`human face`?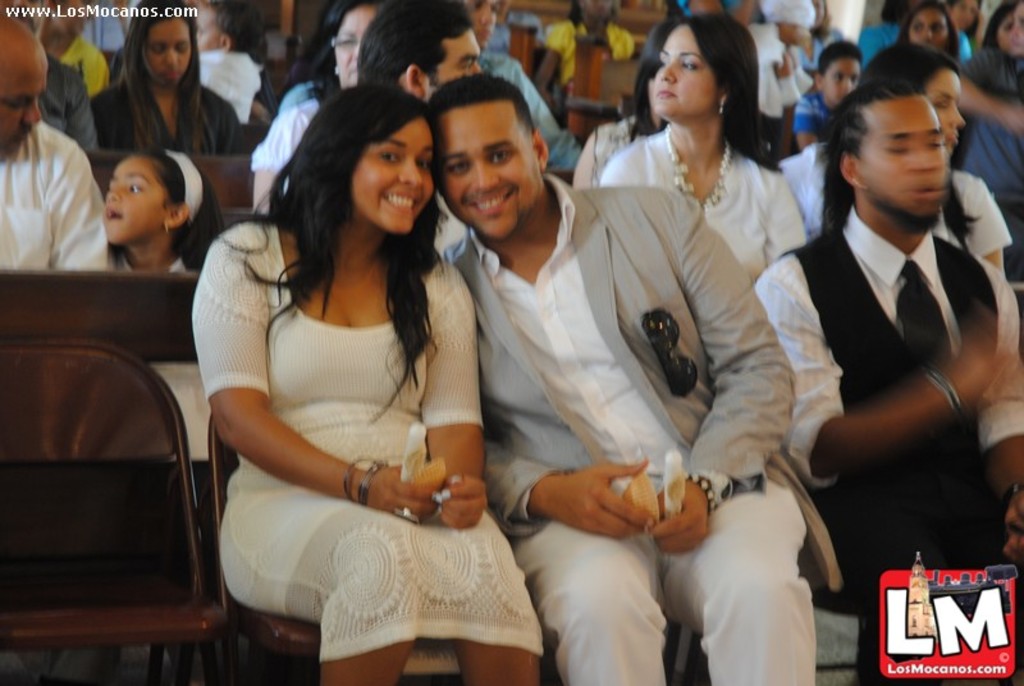
crop(332, 9, 374, 83)
